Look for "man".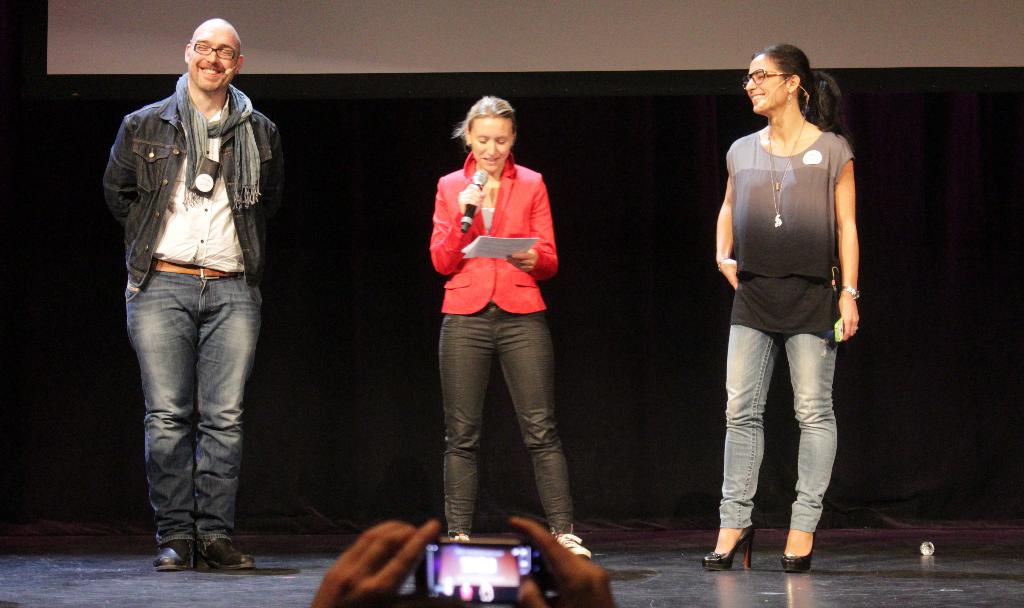
Found: x1=103, y1=14, x2=288, y2=592.
